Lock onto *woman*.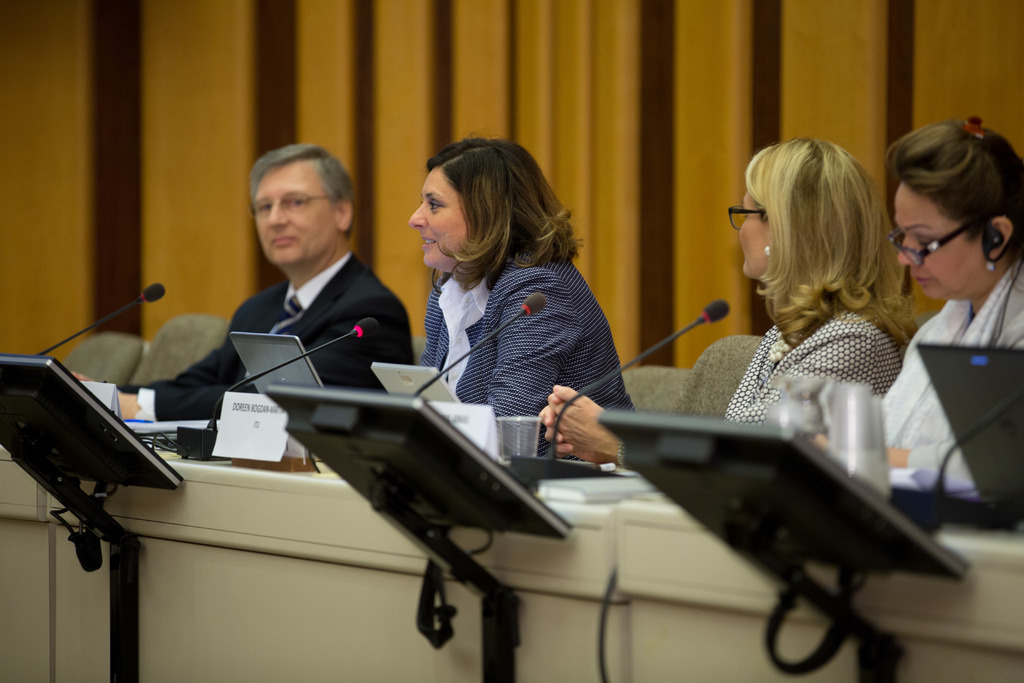
Locked: [x1=810, y1=119, x2=1023, y2=501].
